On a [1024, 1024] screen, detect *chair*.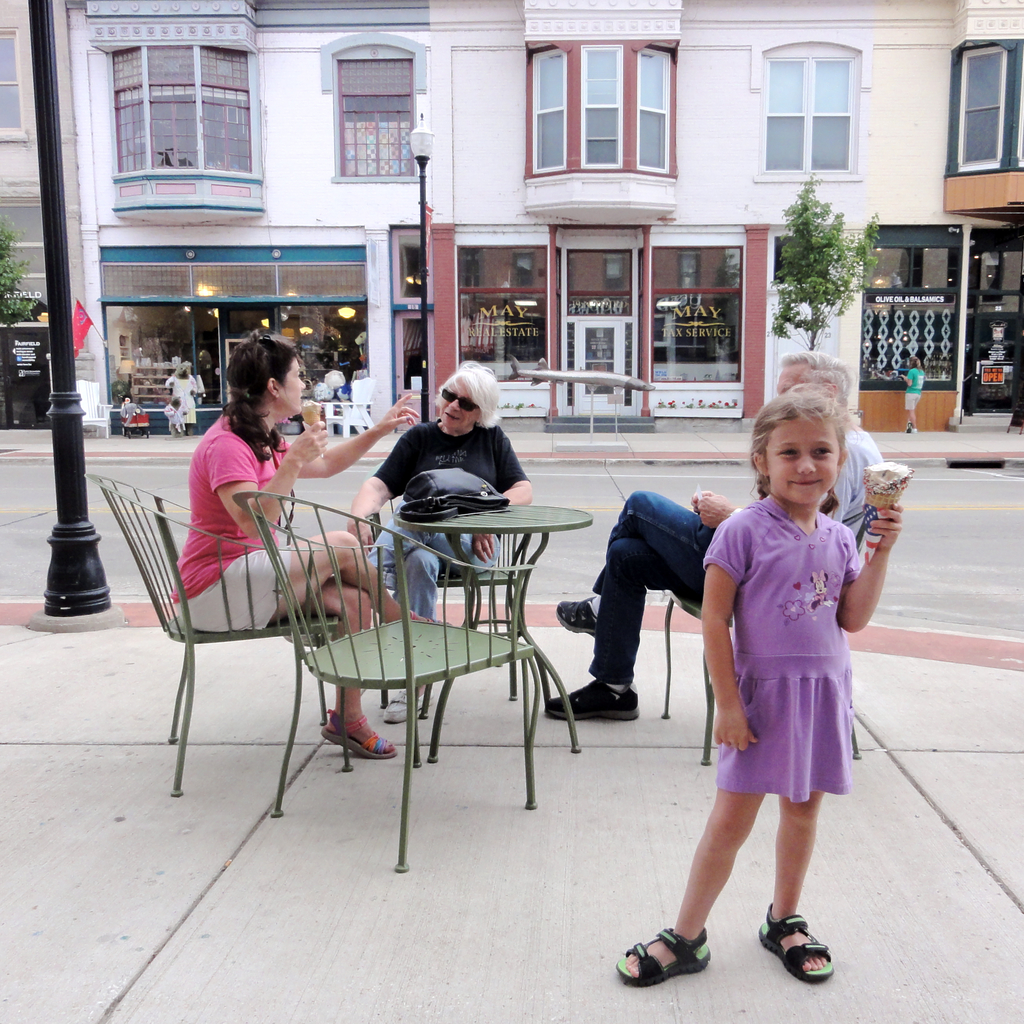
rect(350, 498, 564, 694).
